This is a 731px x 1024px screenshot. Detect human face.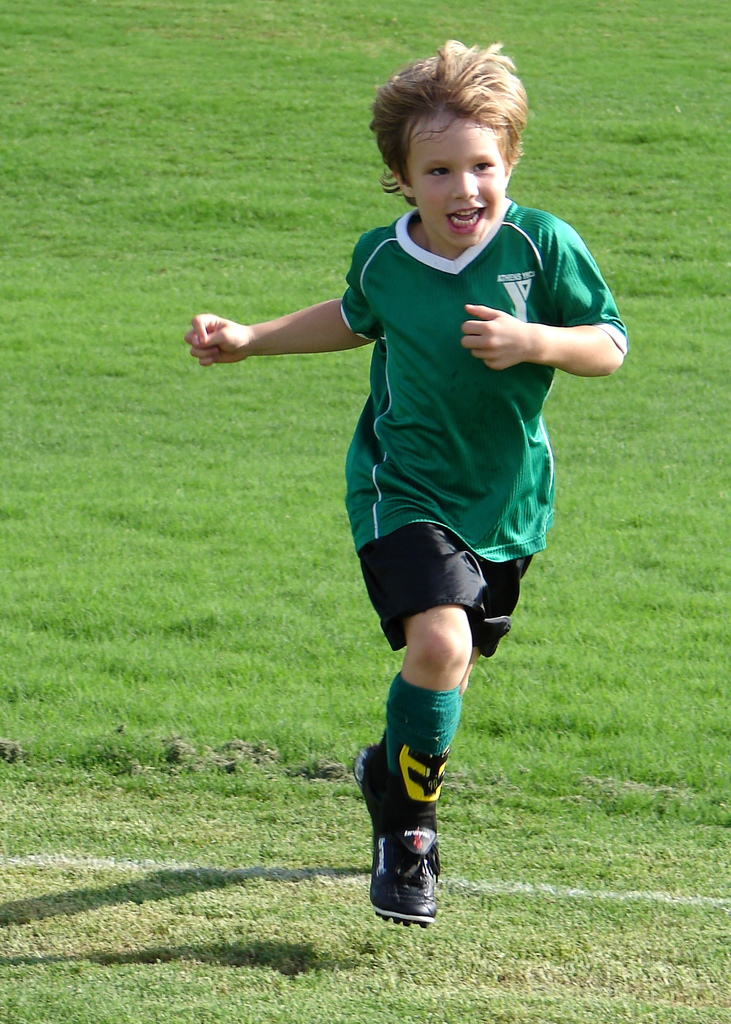
bbox=[404, 106, 504, 250].
